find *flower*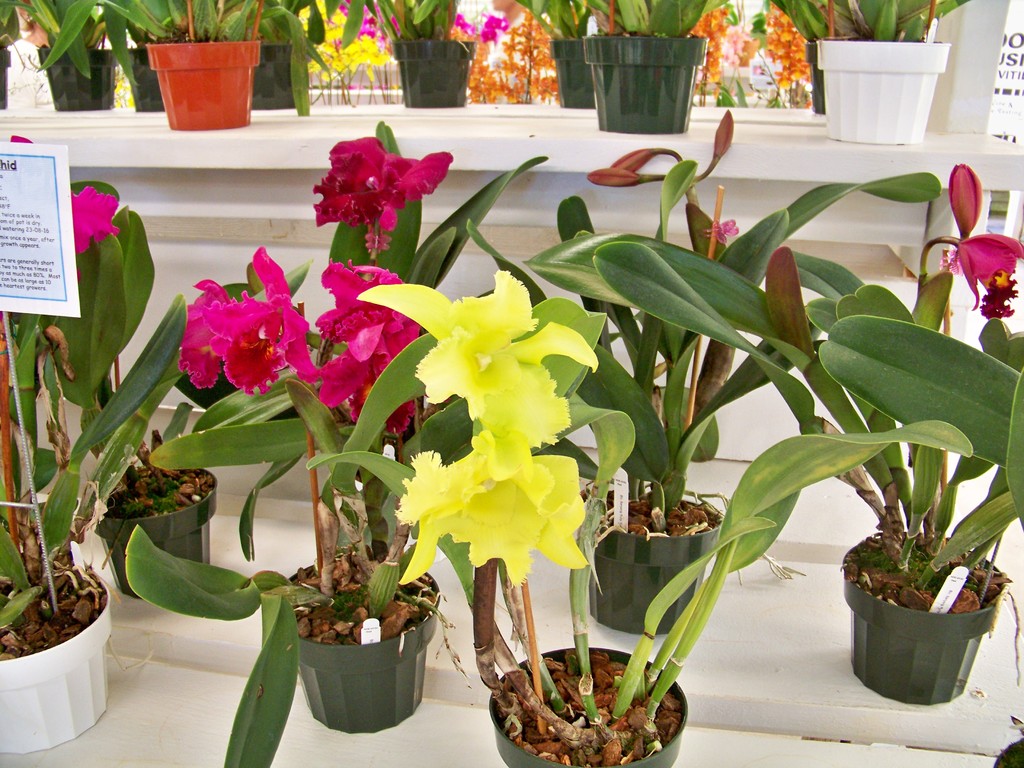
select_region(315, 260, 420, 435)
